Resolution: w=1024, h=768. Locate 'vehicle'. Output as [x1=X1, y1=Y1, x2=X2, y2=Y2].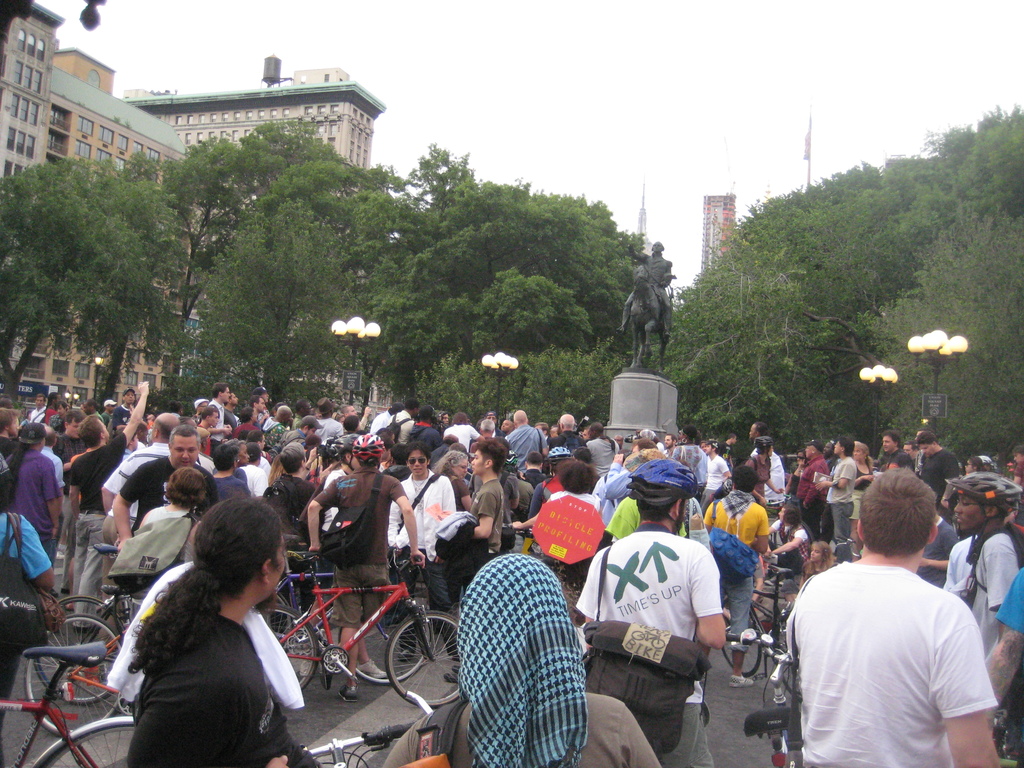
[x1=260, y1=549, x2=461, y2=714].
